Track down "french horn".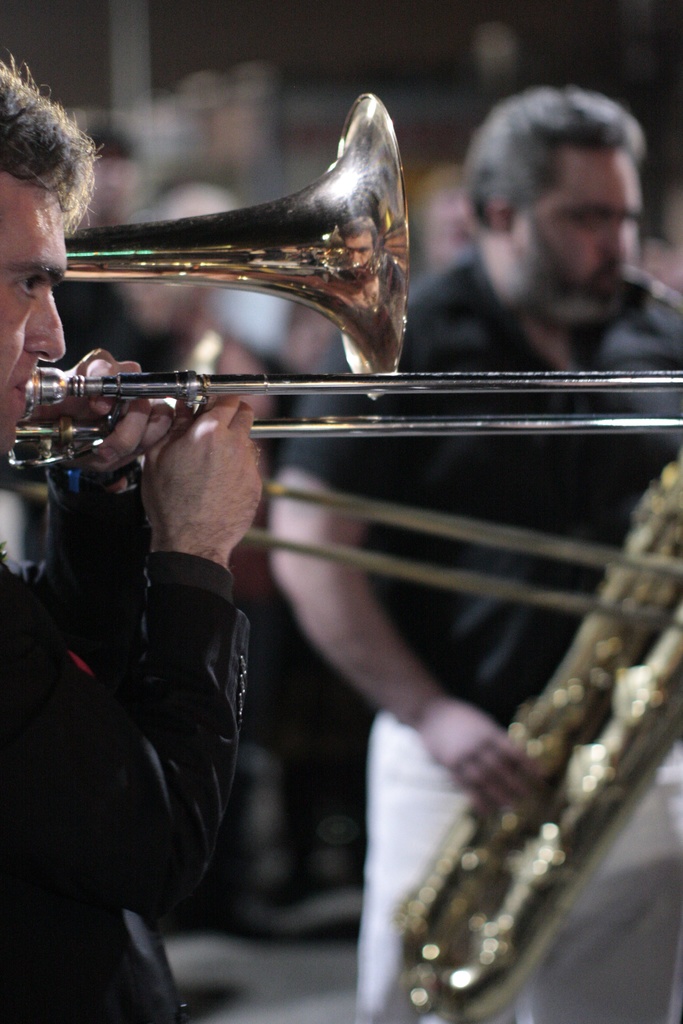
Tracked to detection(22, 81, 682, 436).
